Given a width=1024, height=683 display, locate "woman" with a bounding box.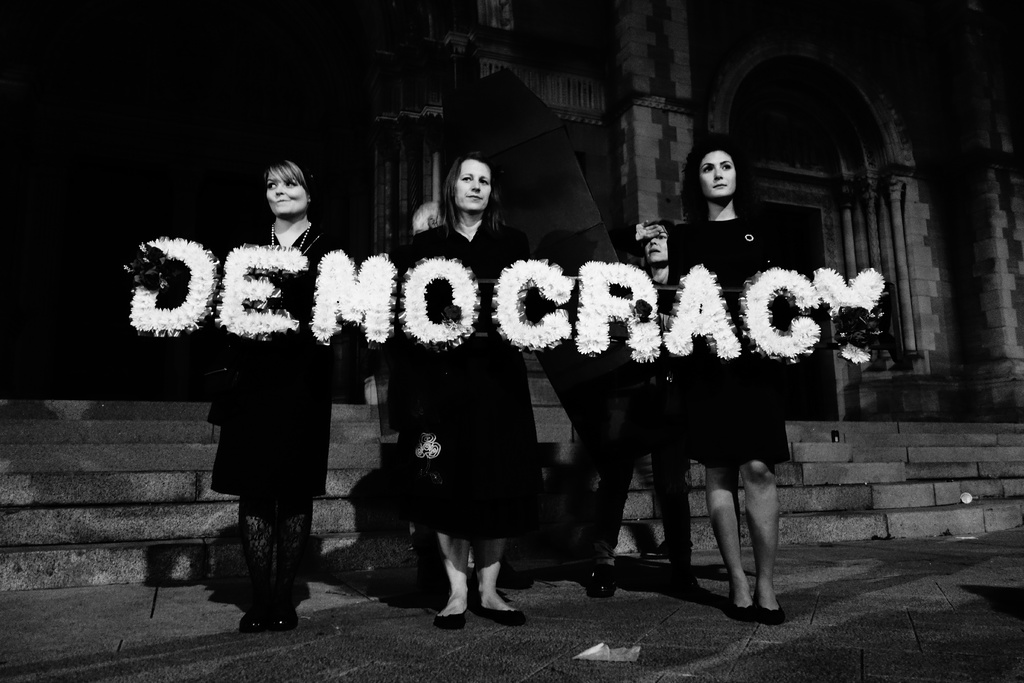
Located: (673, 137, 794, 626).
